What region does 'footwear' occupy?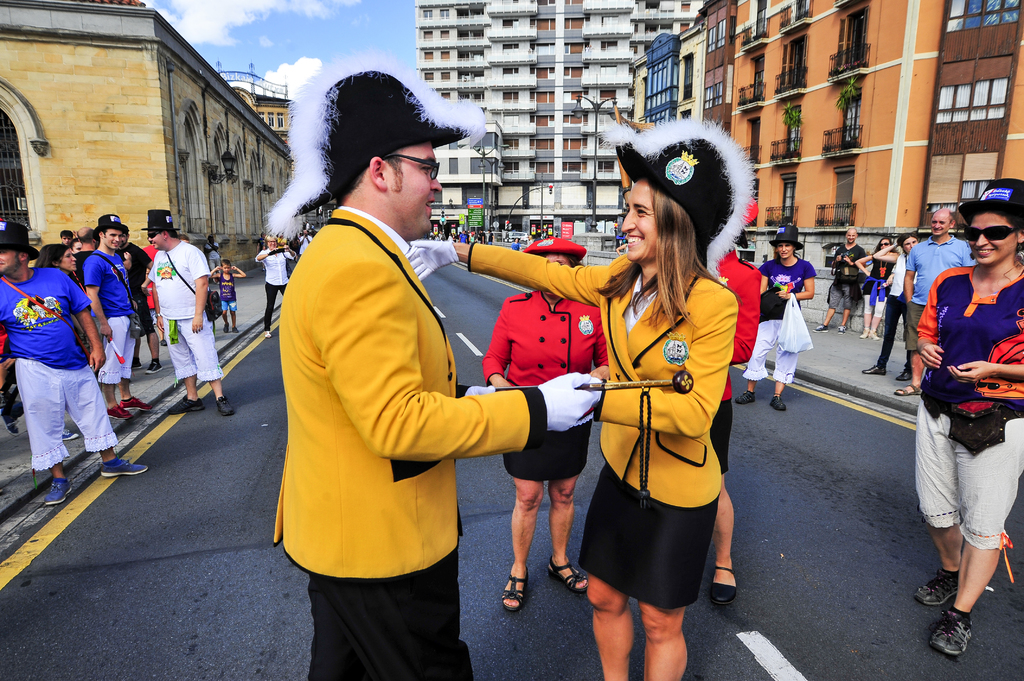
rect(867, 328, 881, 340).
